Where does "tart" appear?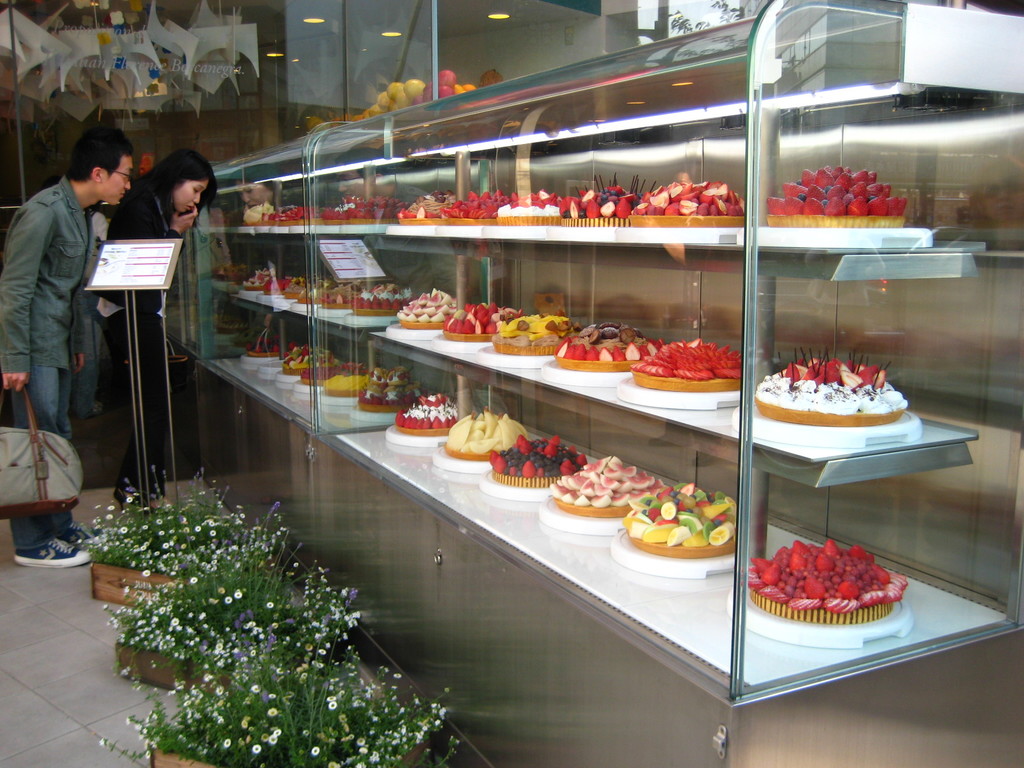
Appears at 397/289/458/328.
